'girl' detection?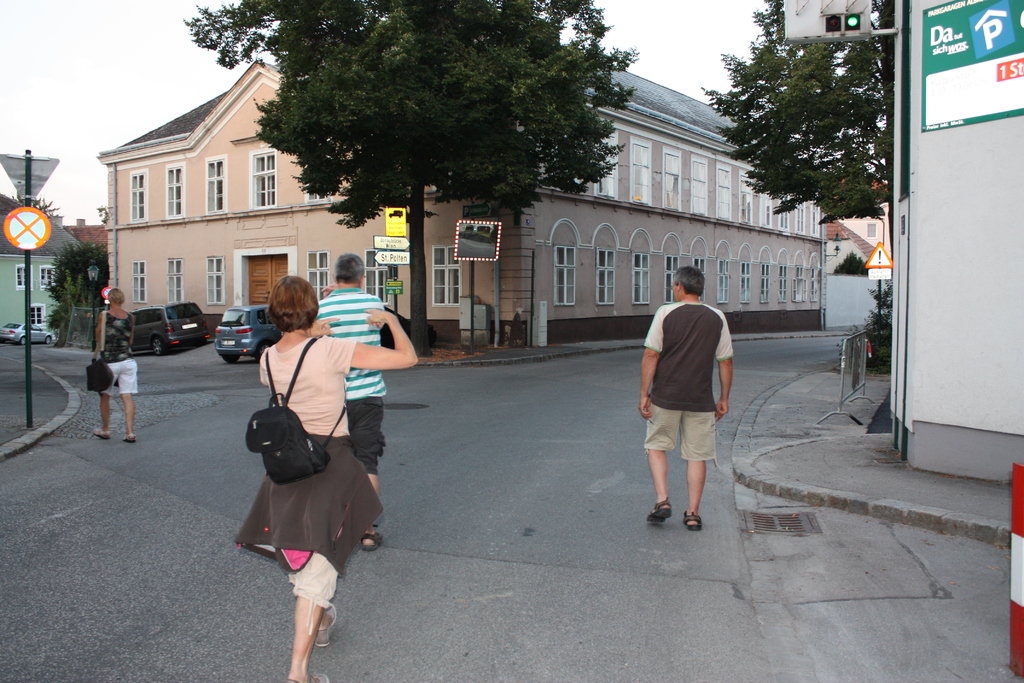
select_region(88, 284, 140, 443)
